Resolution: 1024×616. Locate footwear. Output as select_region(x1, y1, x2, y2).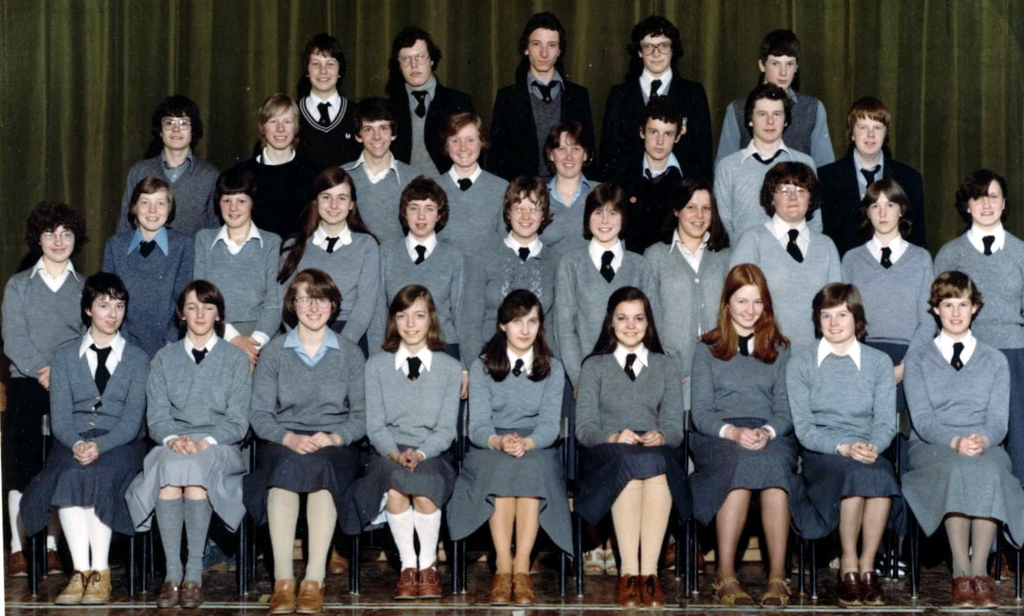
select_region(326, 542, 352, 581).
